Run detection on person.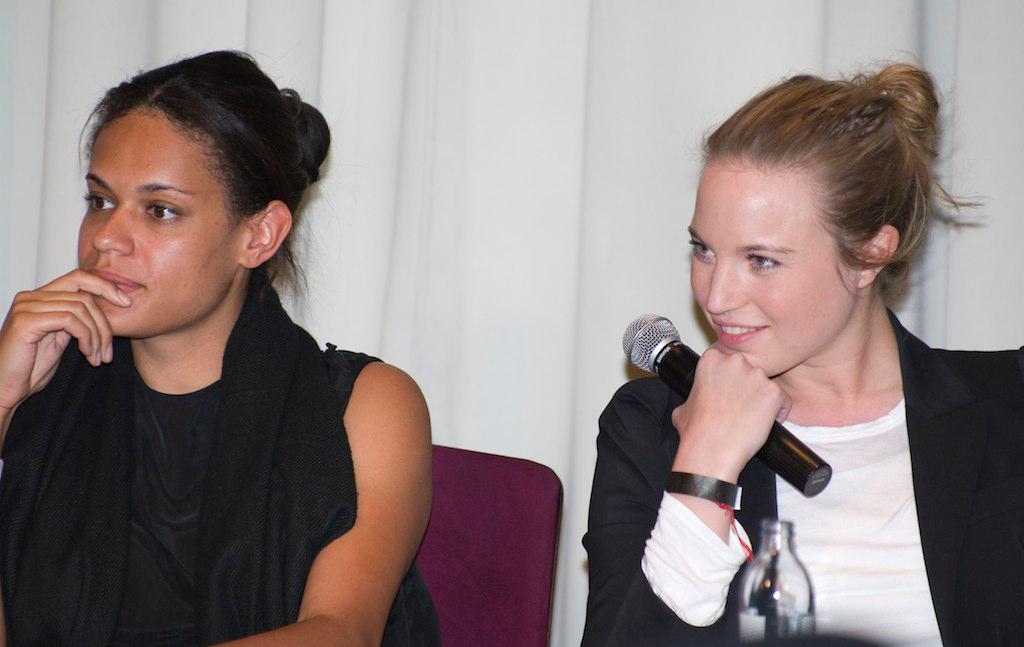
Result: x1=0 y1=44 x2=432 y2=646.
